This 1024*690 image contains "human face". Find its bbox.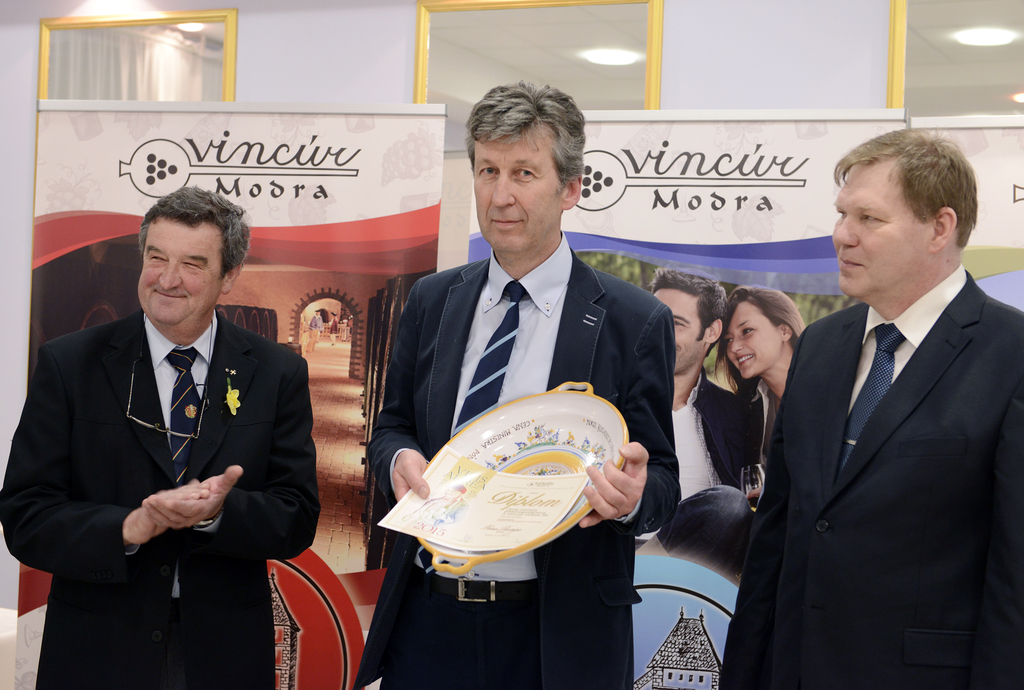
122/215/220/329.
